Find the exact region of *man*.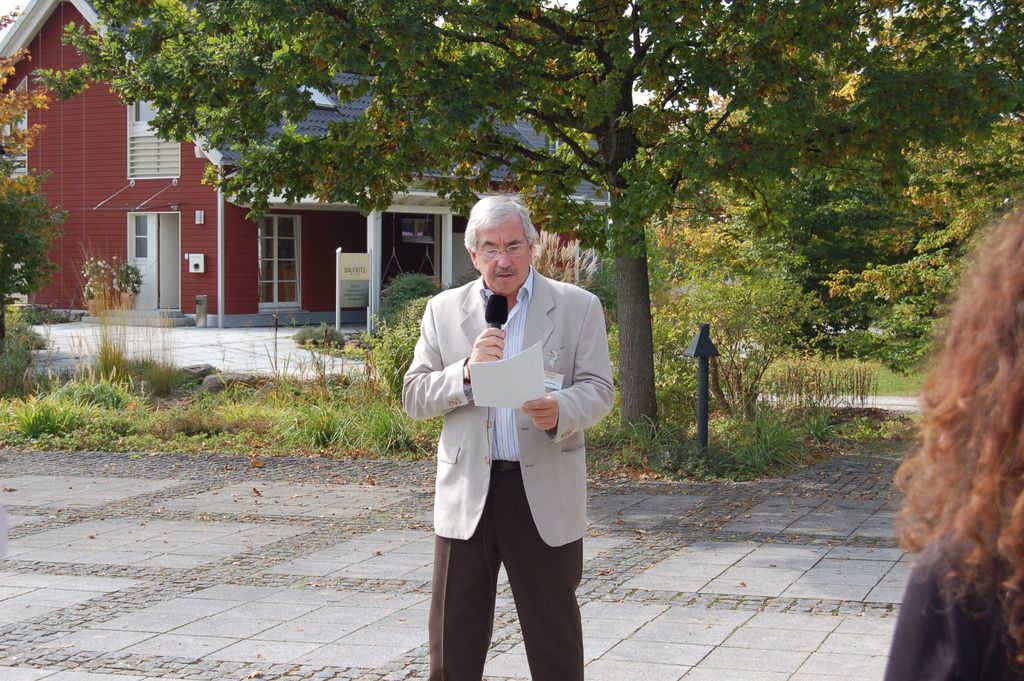
Exact region: box(413, 204, 615, 678).
